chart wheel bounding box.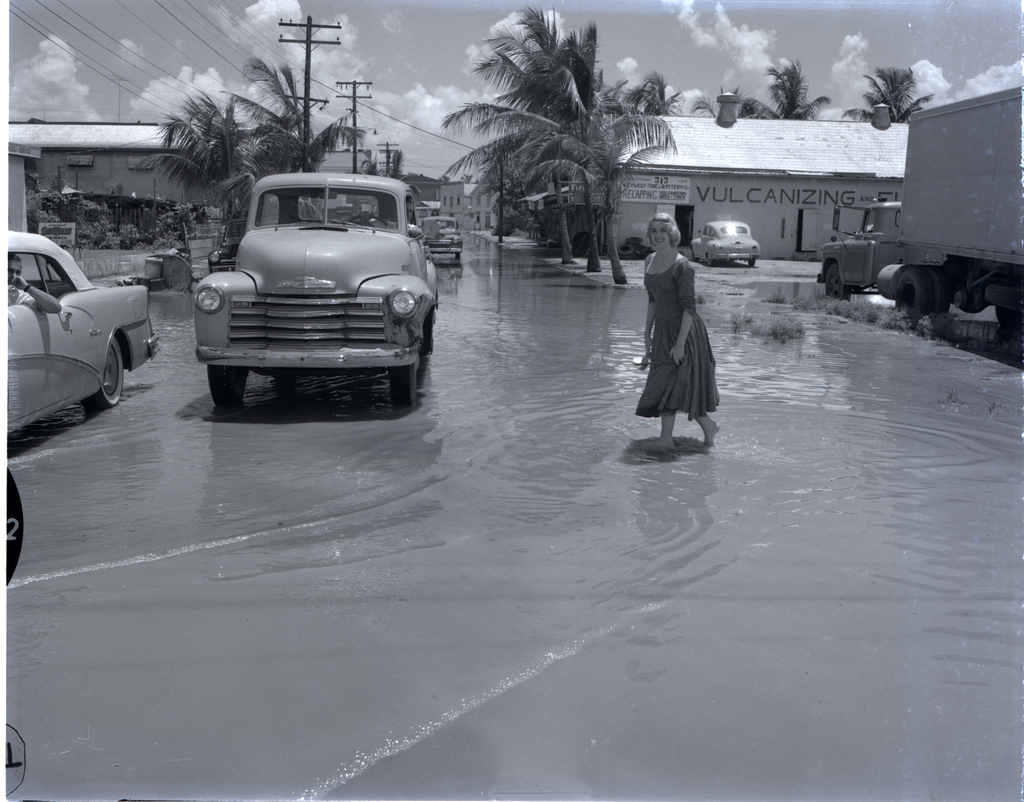
Charted: bbox(387, 335, 424, 412).
